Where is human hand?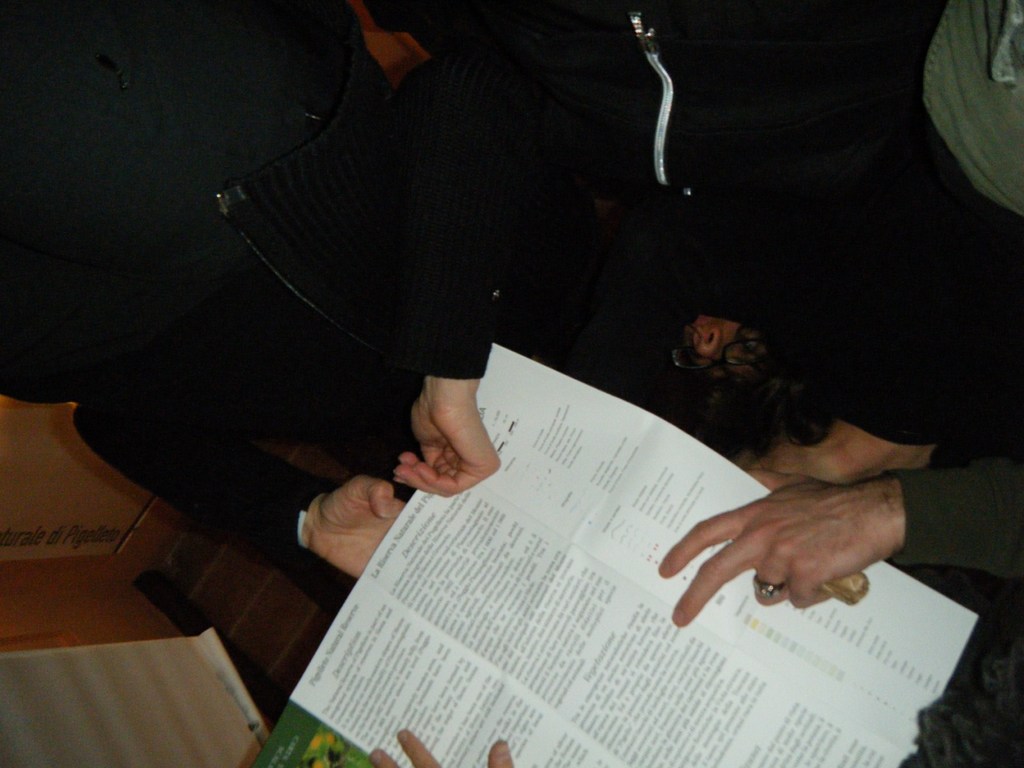
[x1=746, y1=444, x2=934, y2=490].
